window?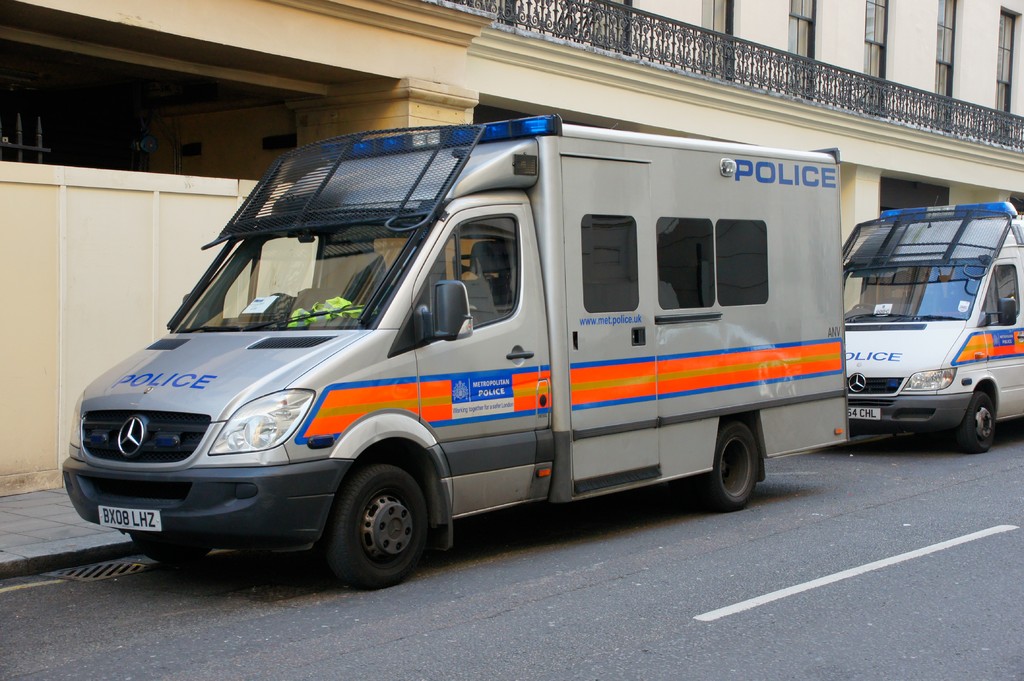
[x1=863, y1=0, x2=890, y2=117]
